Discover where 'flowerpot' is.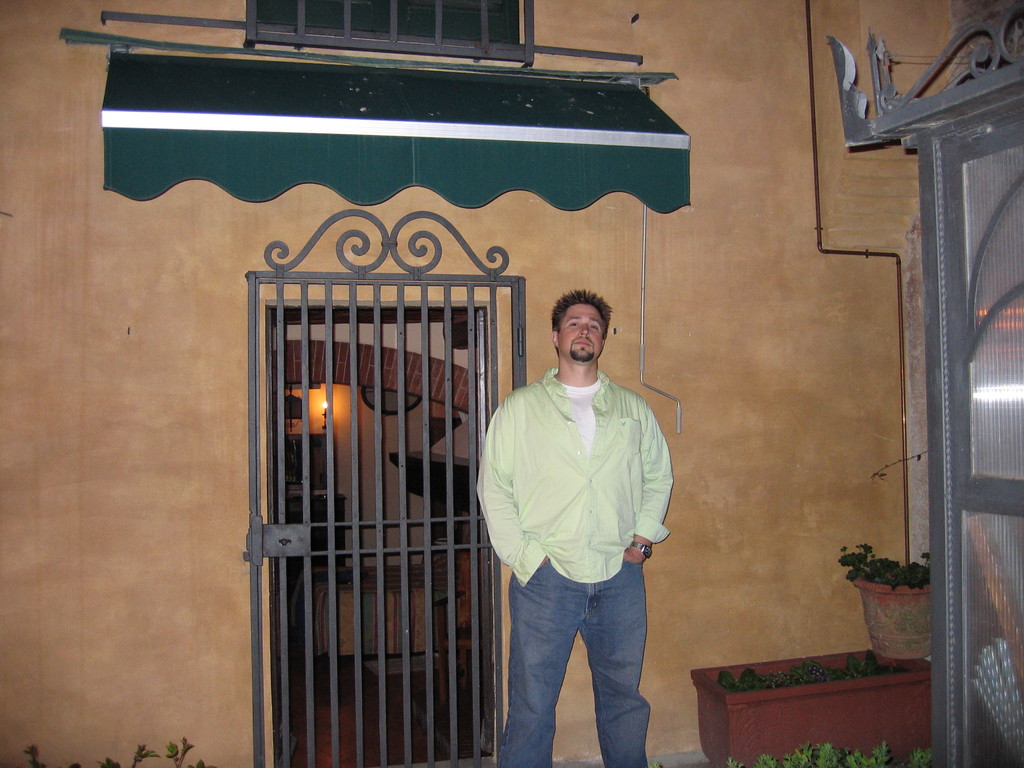
Discovered at 852,559,944,664.
